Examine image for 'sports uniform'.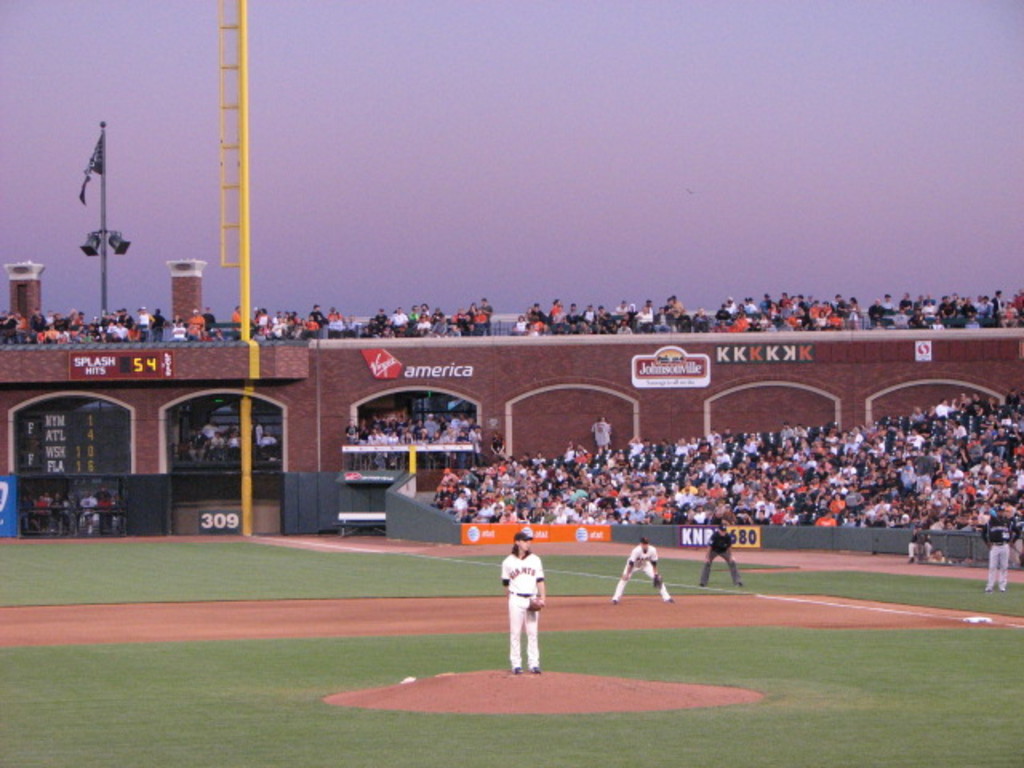
Examination result: 613:544:669:598.
